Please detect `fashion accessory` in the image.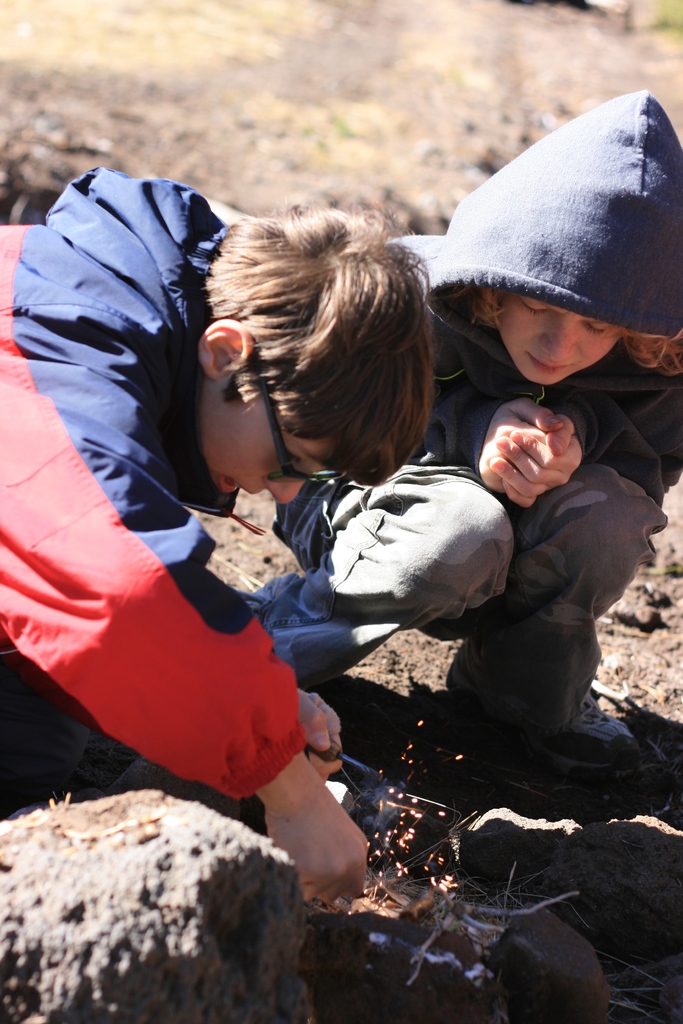
Rect(546, 698, 655, 772).
